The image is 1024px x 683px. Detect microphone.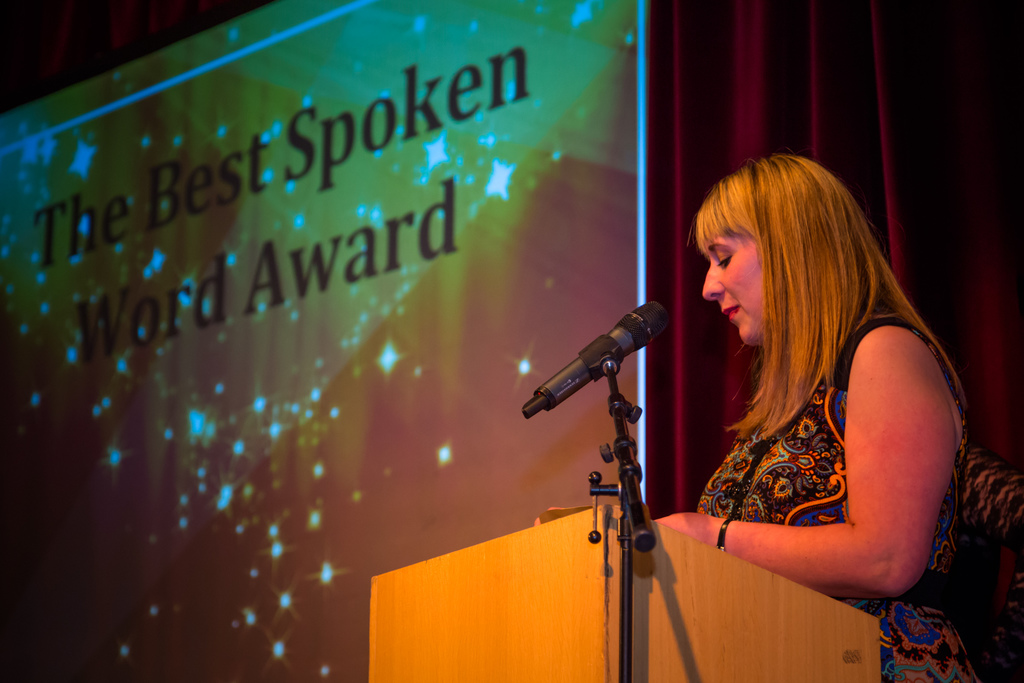
Detection: bbox=[536, 305, 682, 434].
